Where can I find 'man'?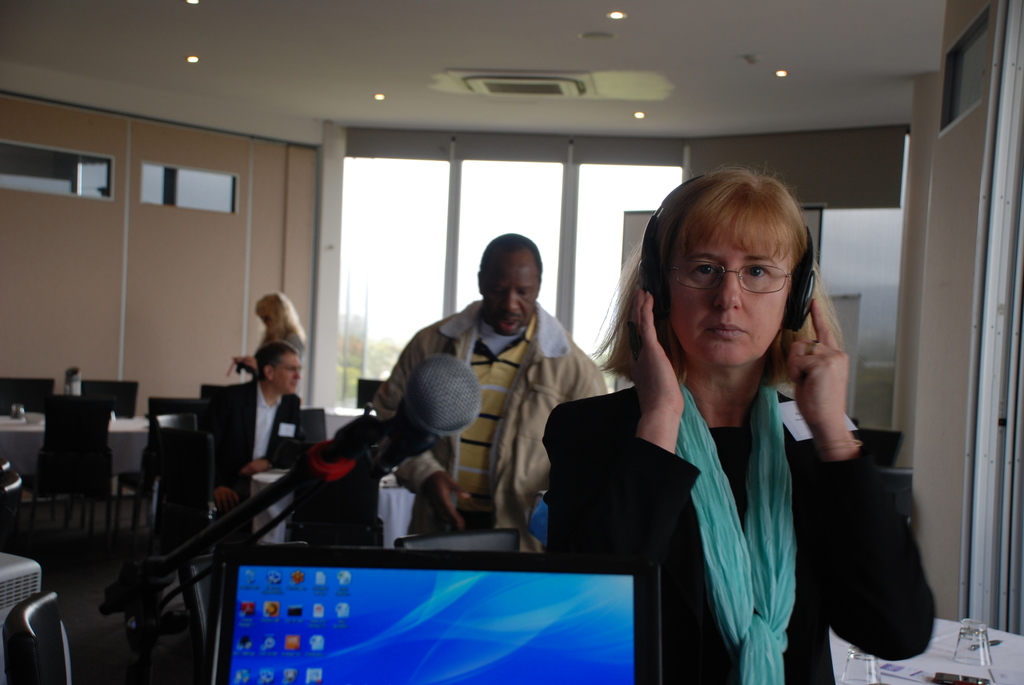
You can find it at (left=383, top=232, right=596, bottom=571).
